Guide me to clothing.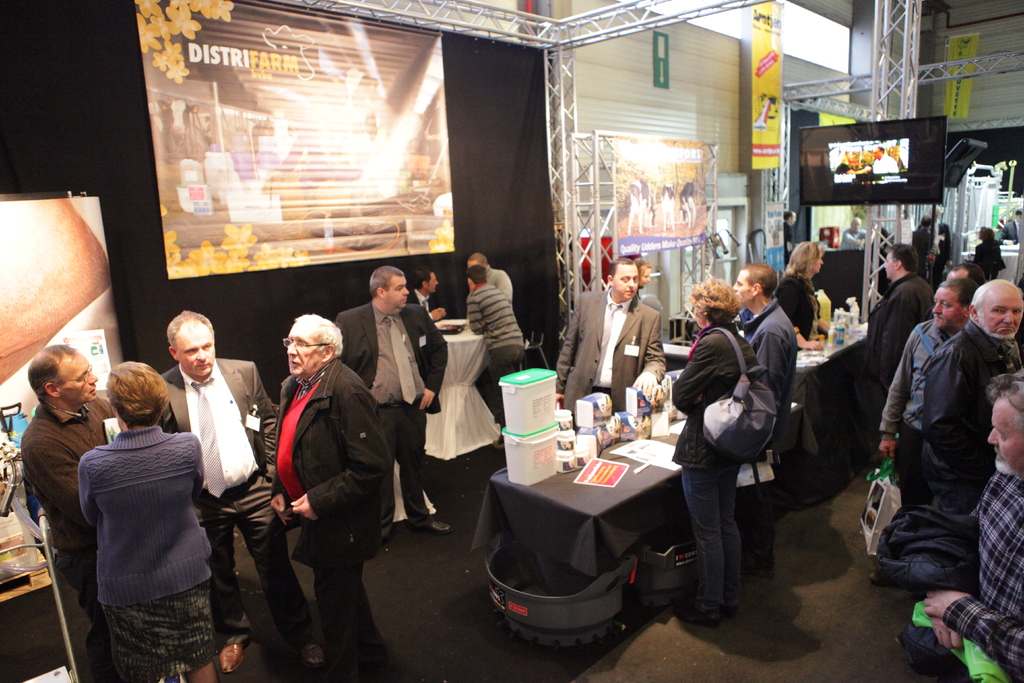
Guidance: (left=737, top=292, right=794, bottom=414).
